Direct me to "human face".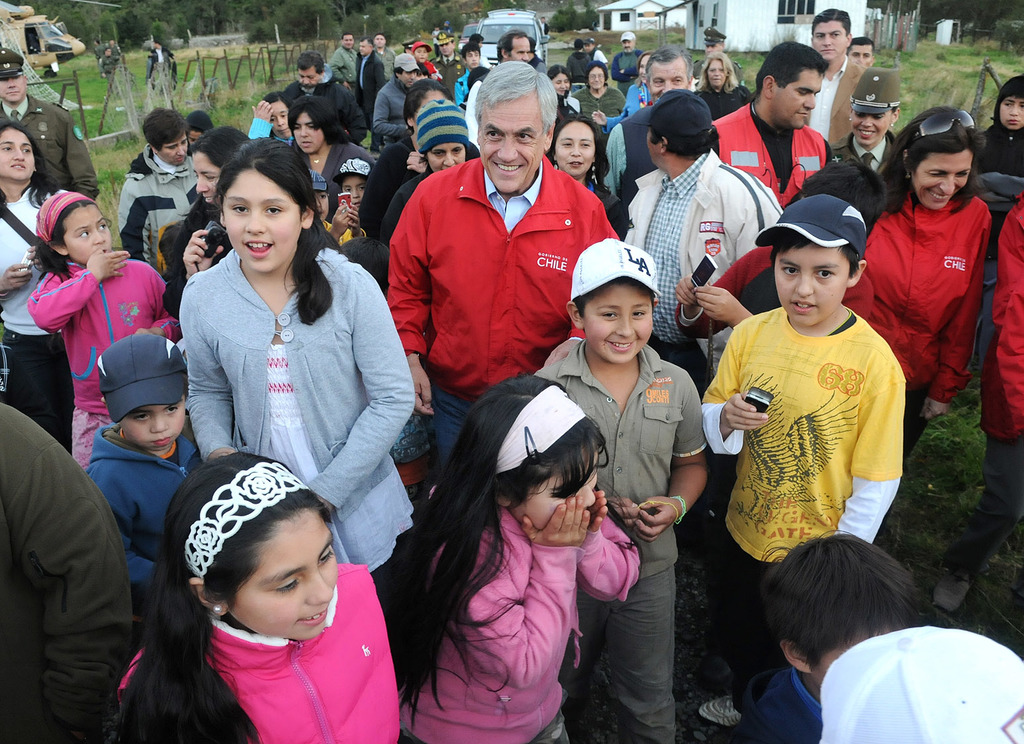
Direction: l=377, t=35, r=388, b=46.
